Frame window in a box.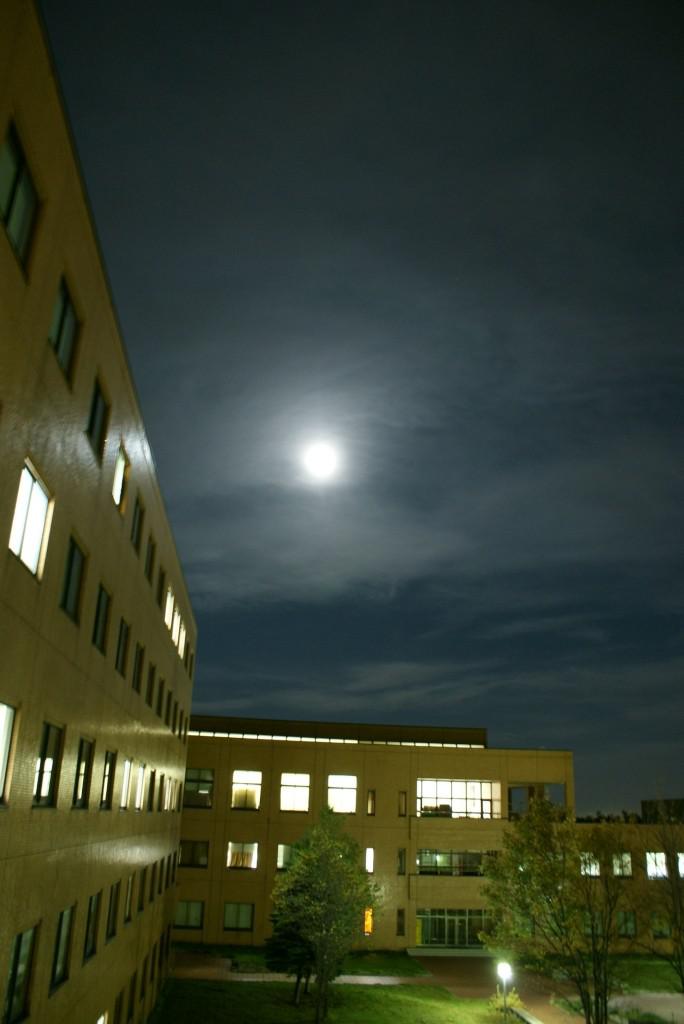
BBox(416, 904, 503, 952).
